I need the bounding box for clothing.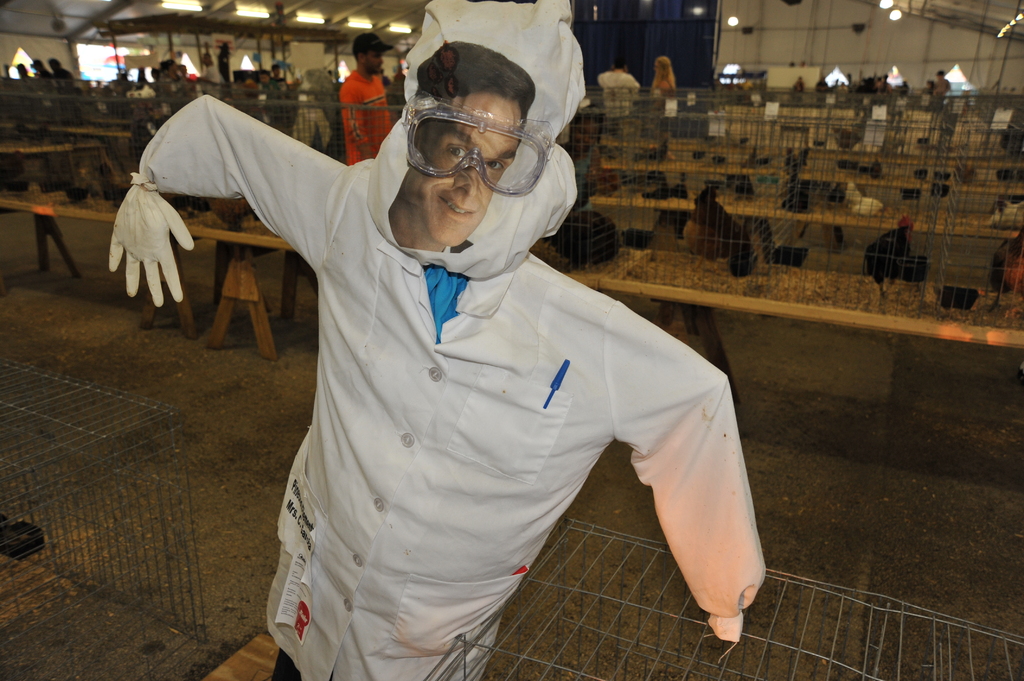
Here it is: box(340, 69, 394, 164).
